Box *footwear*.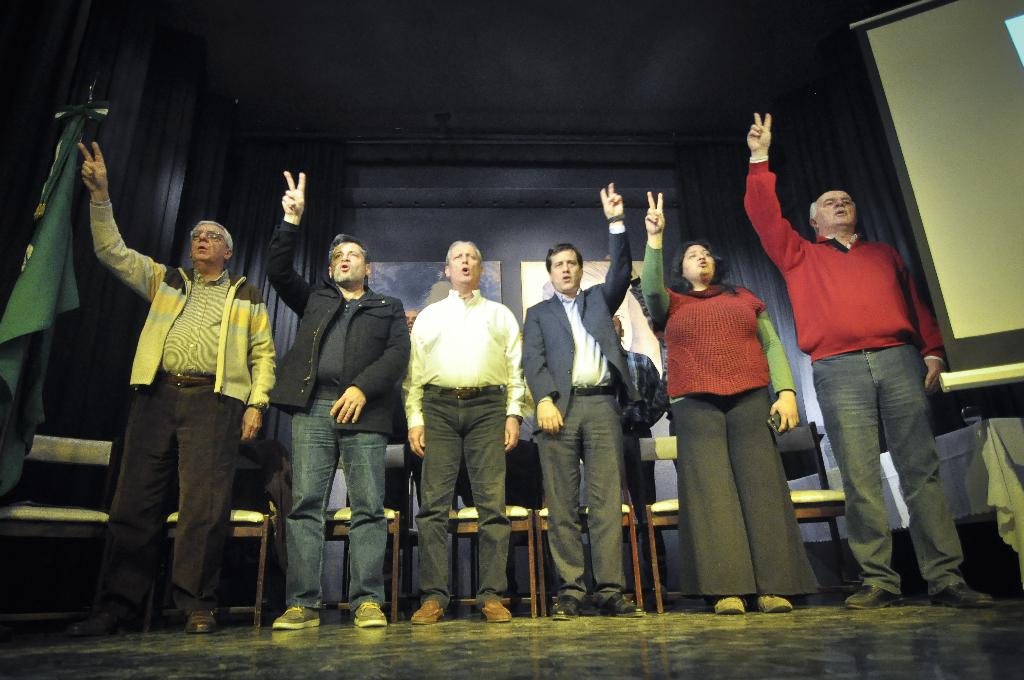
bbox=[843, 579, 899, 610].
